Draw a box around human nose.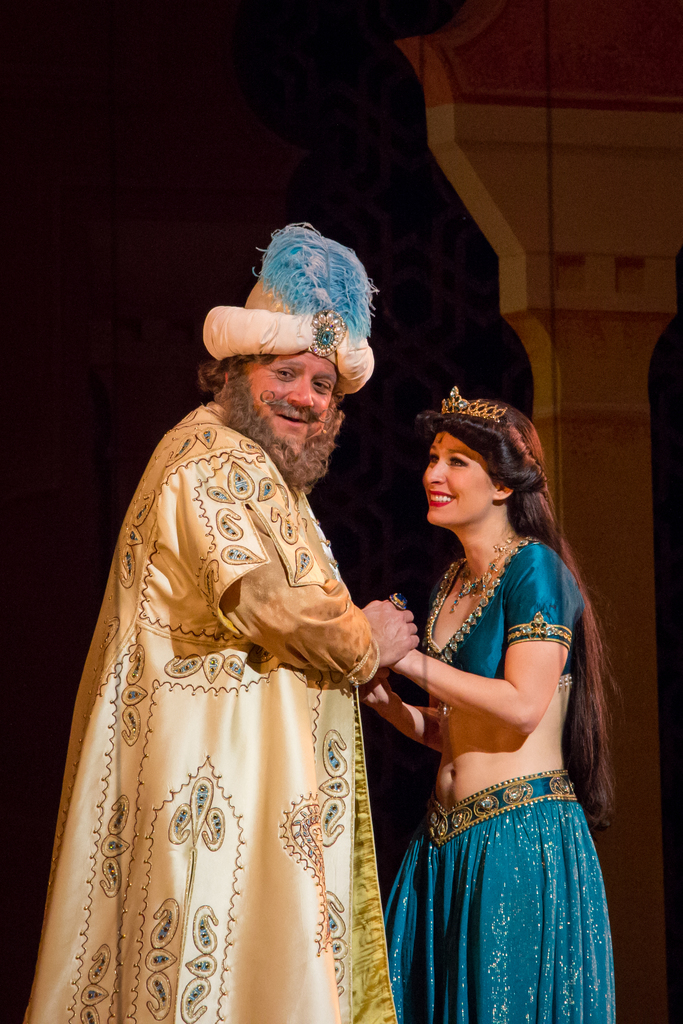
bbox(431, 461, 445, 481).
